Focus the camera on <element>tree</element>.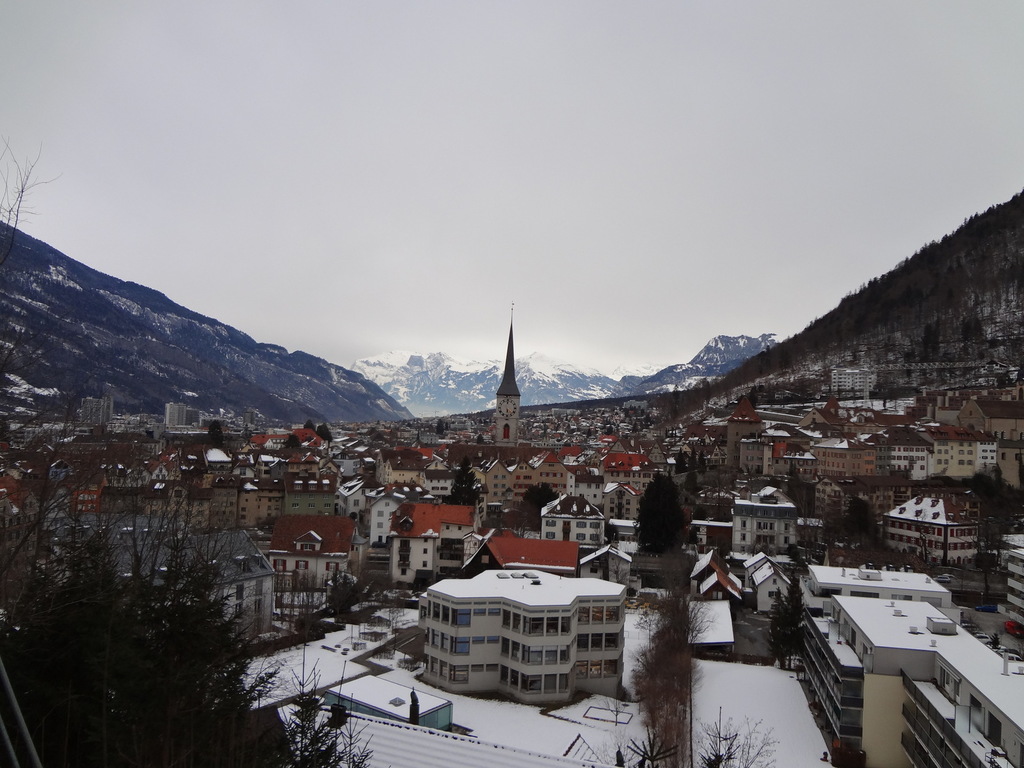
Focus region: bbox=[603, 596, 696, 767].
